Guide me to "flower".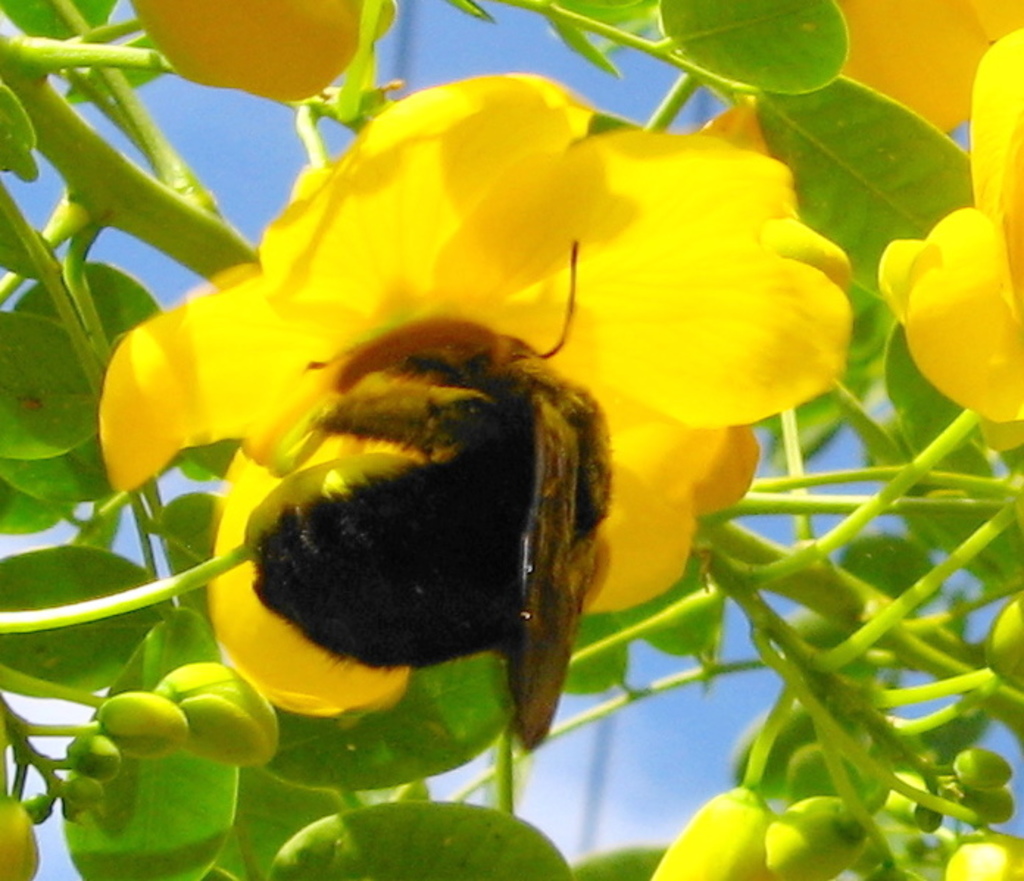
Guidance: [0, 797, 44, 880].
